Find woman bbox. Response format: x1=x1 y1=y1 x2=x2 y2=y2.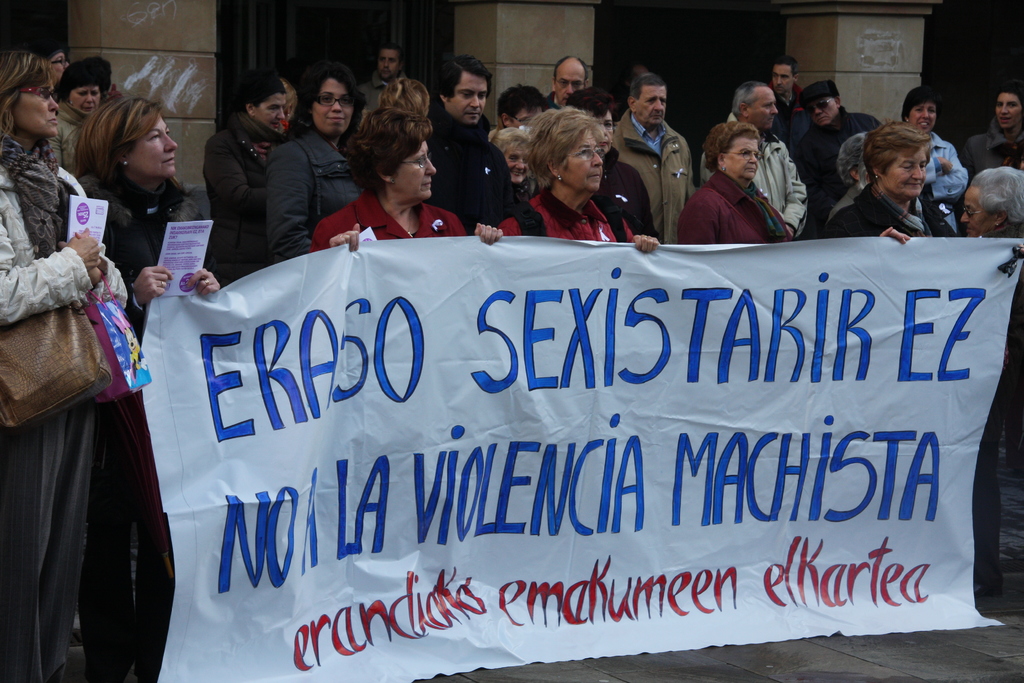
x1=47 y1=55 x2=111 y2=176.
